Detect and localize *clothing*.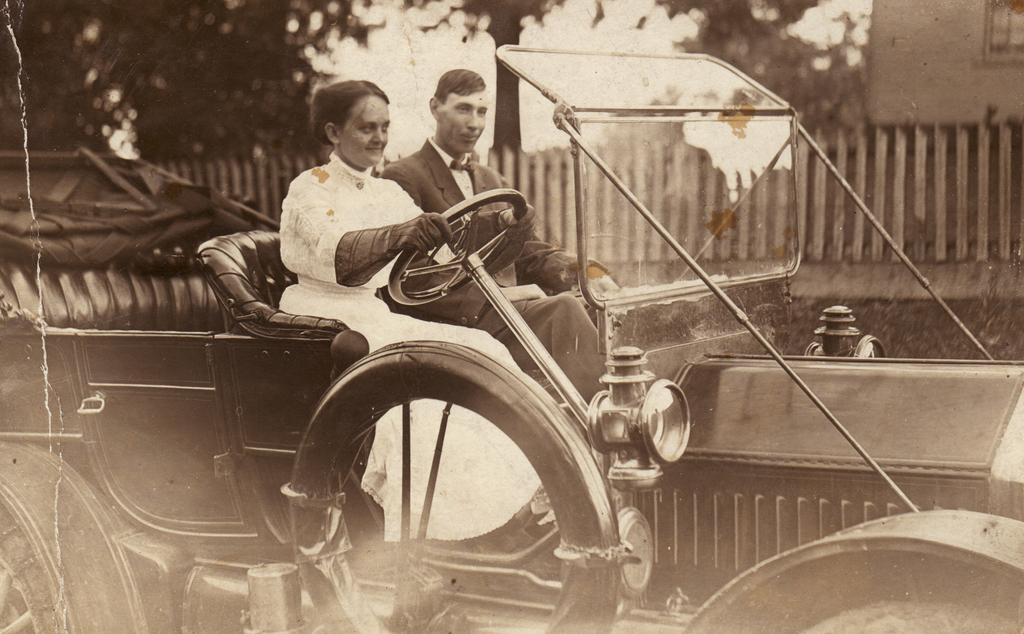
Localized at box(376, 133, 614, 407).
